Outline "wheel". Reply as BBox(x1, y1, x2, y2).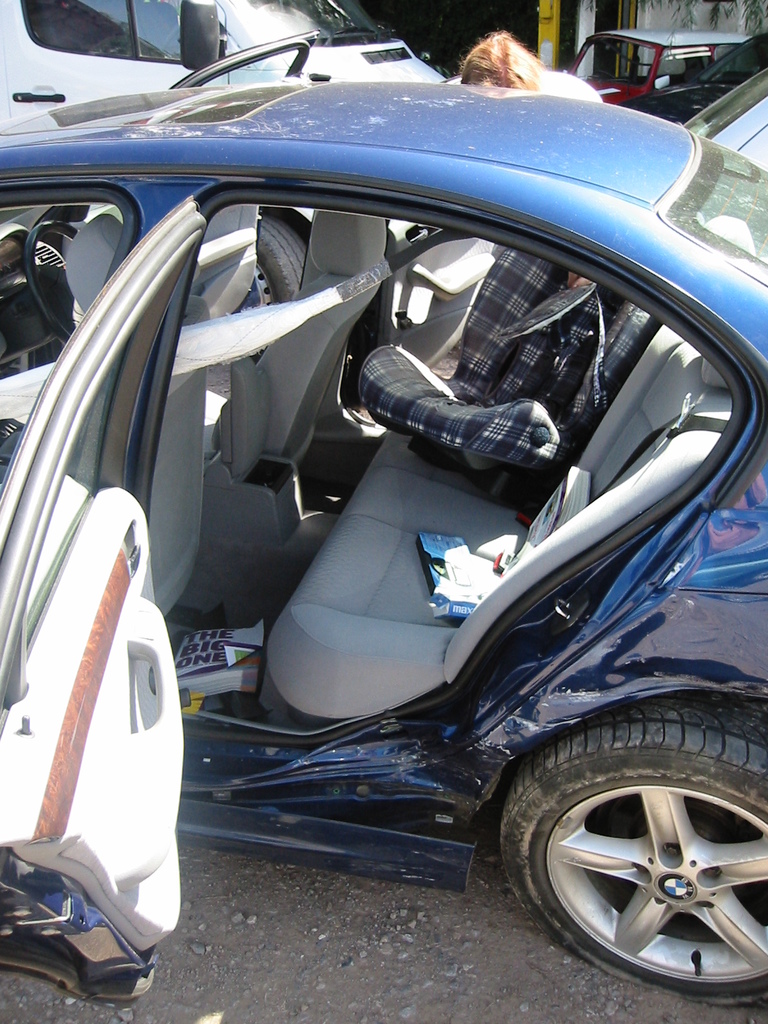
BBox(508, 712, 762, 985).
